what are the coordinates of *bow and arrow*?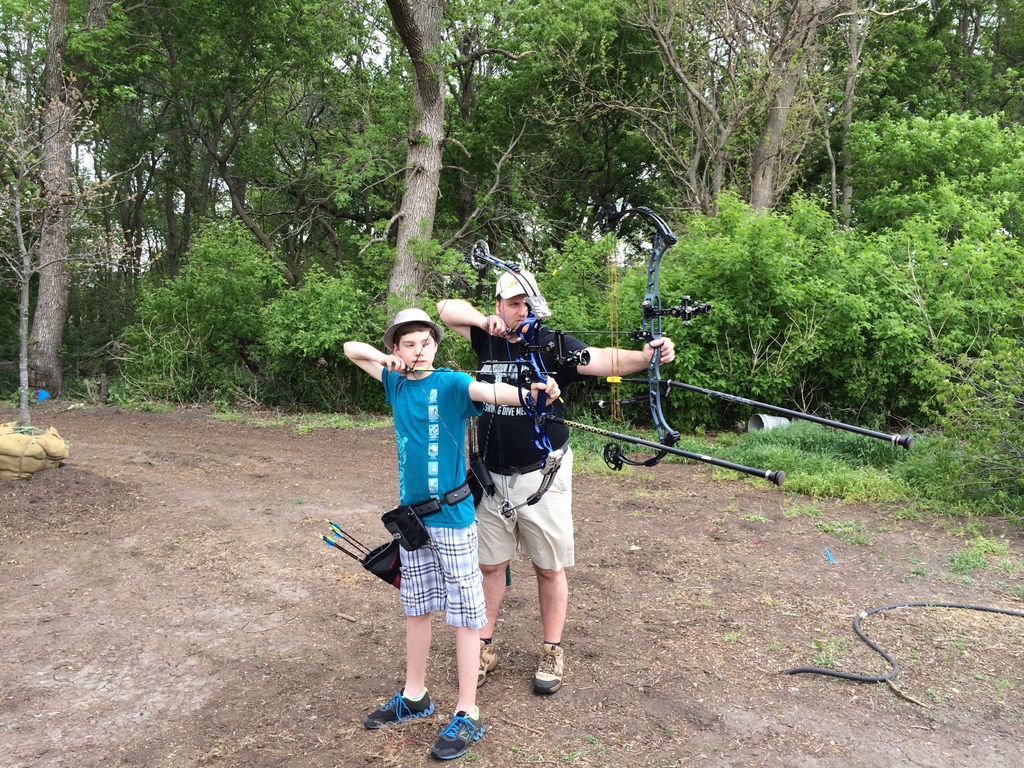
[left=321, top=535, right=367, bottom=563].
